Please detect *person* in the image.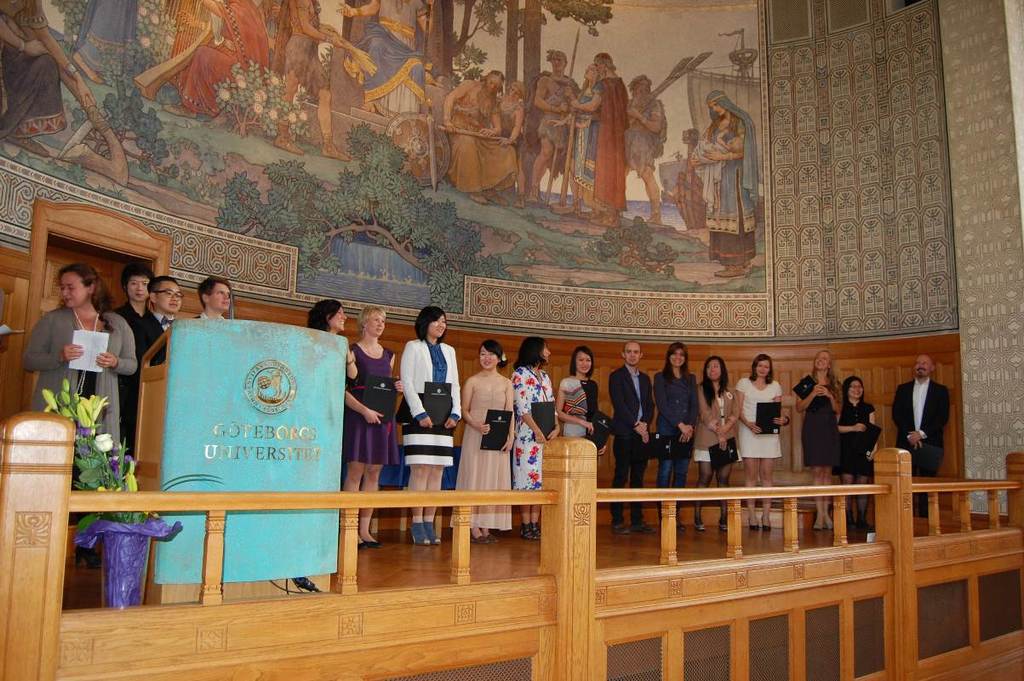
[left=112, top=260, right=154, bottom=324].
